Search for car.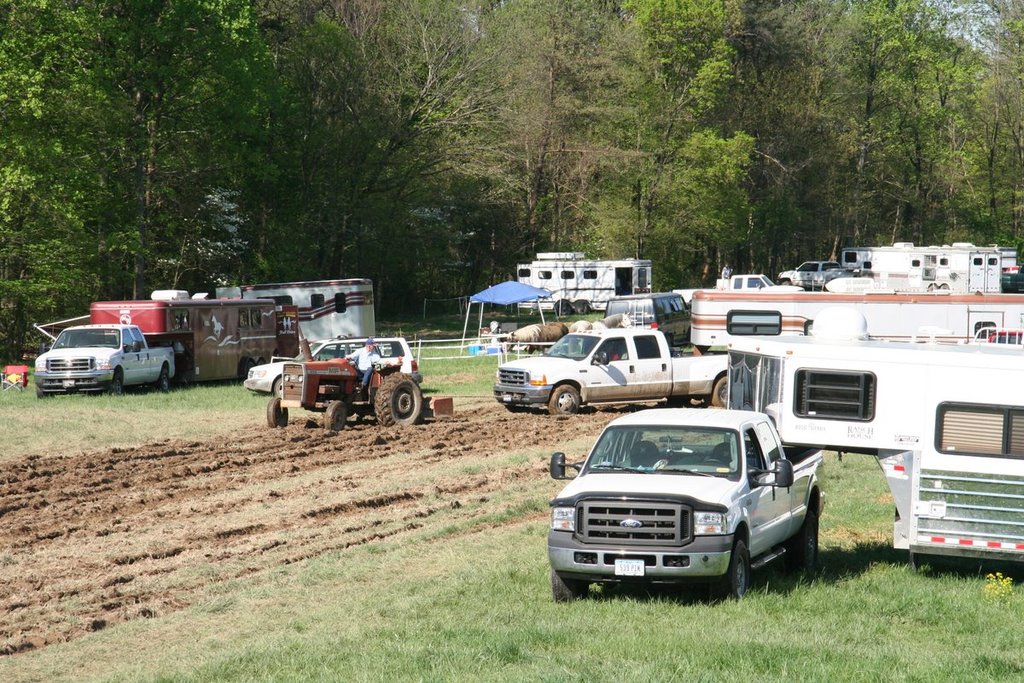
Found at (240,337,421,397).
